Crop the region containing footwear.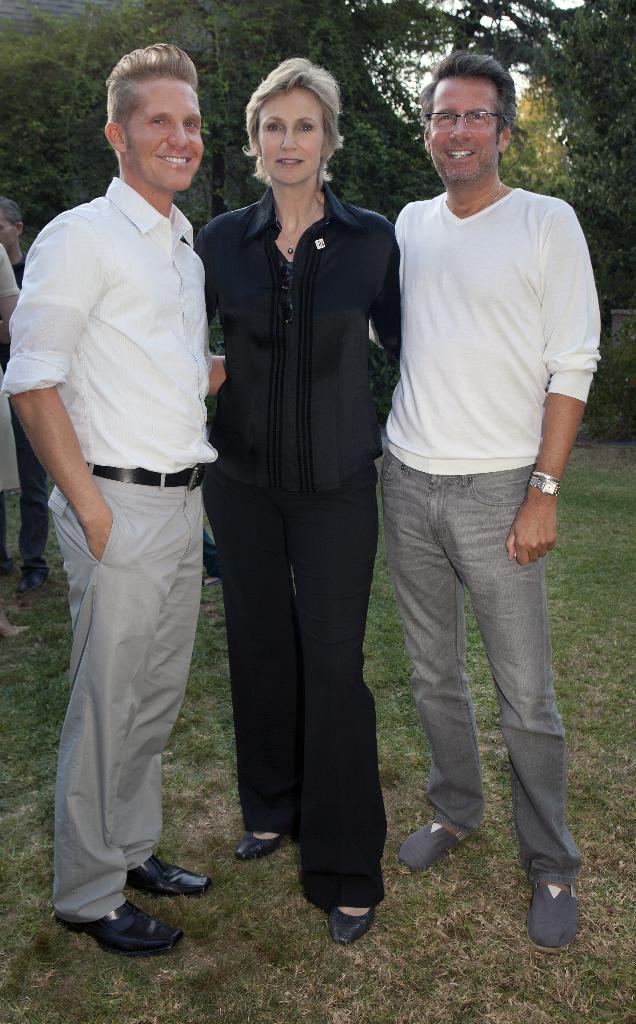
Crop region: (x1=15, y1=566, x2=49, y2=595).
